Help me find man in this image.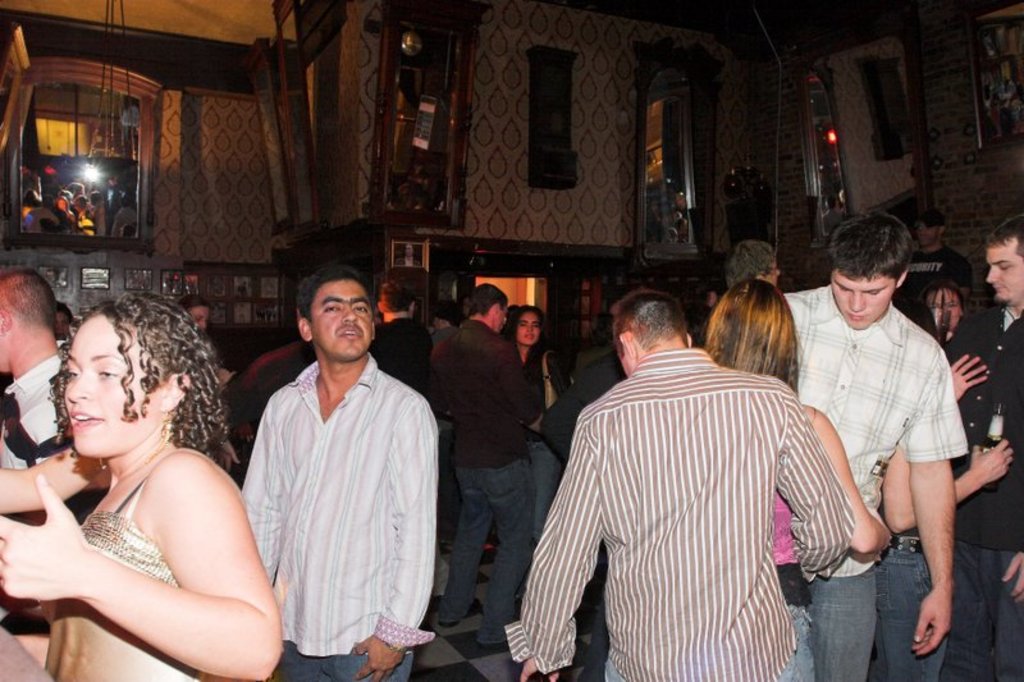
Found it: Rect(777, 212, 970, 681).
